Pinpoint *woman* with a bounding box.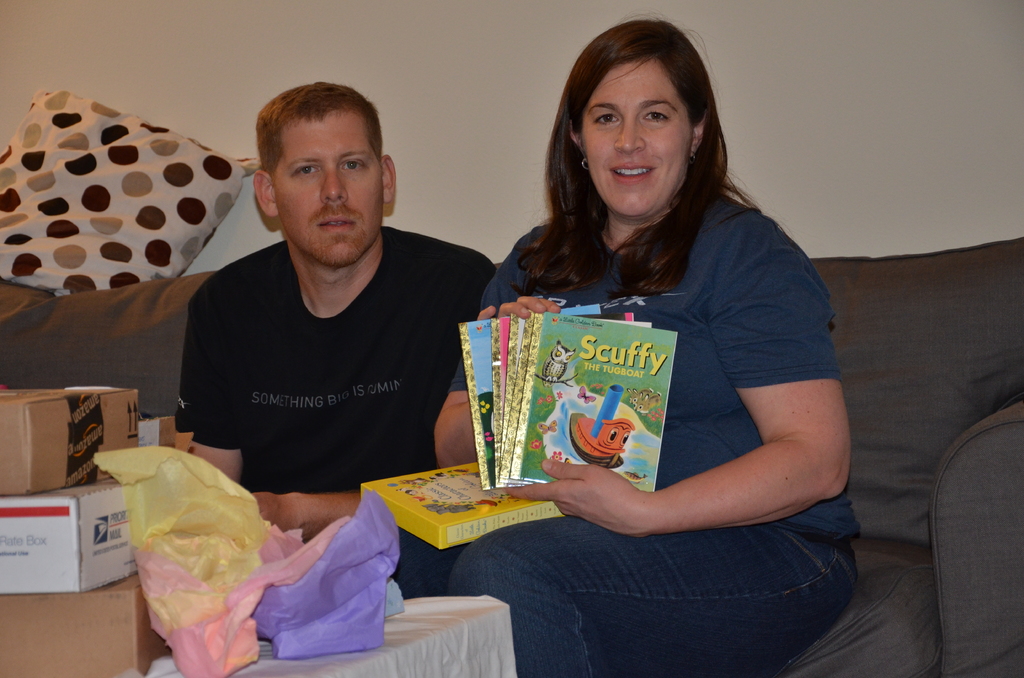
{"x1": 433, "y1": 17, "x2": 877, "y2": 637}.
